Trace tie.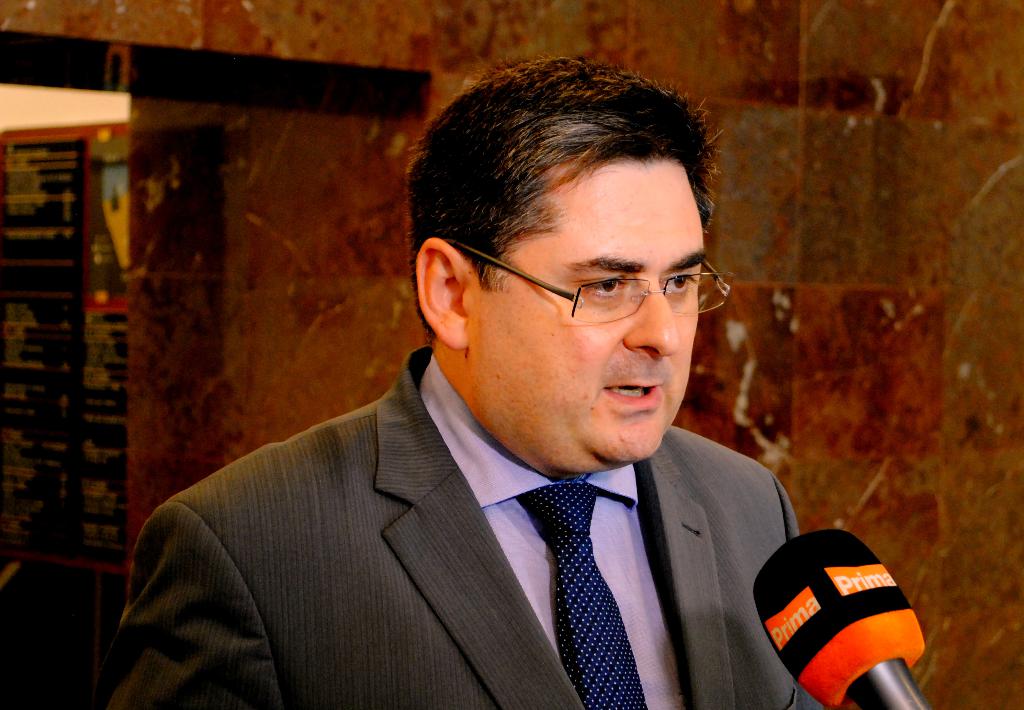
Traced to crop(515, 483, 650, 709).
